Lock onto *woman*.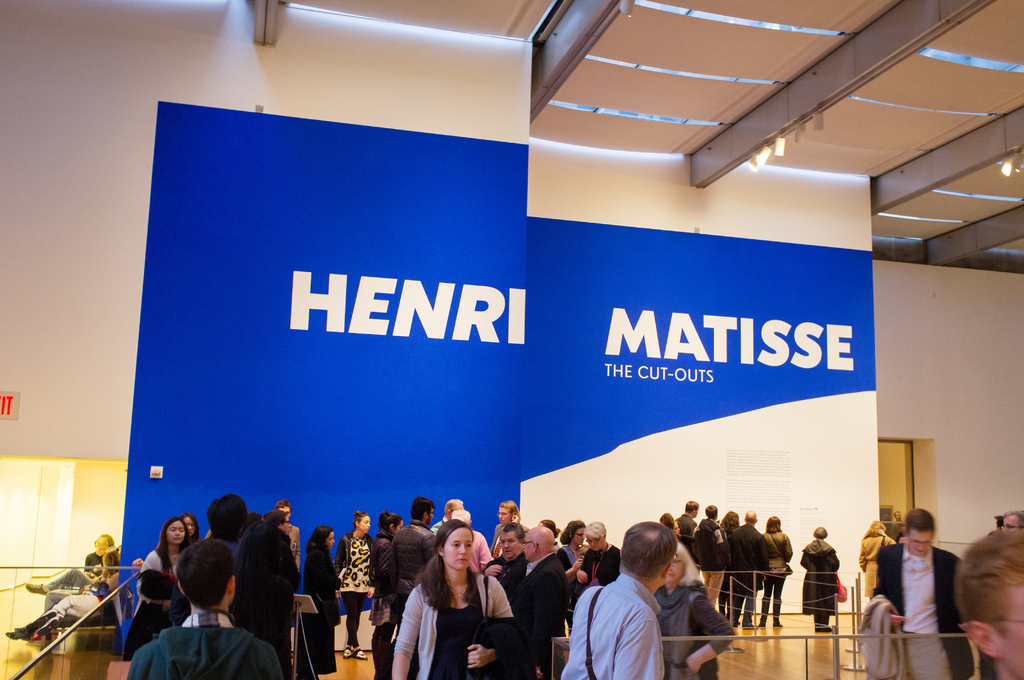
Locked: (754,516,792,629).
